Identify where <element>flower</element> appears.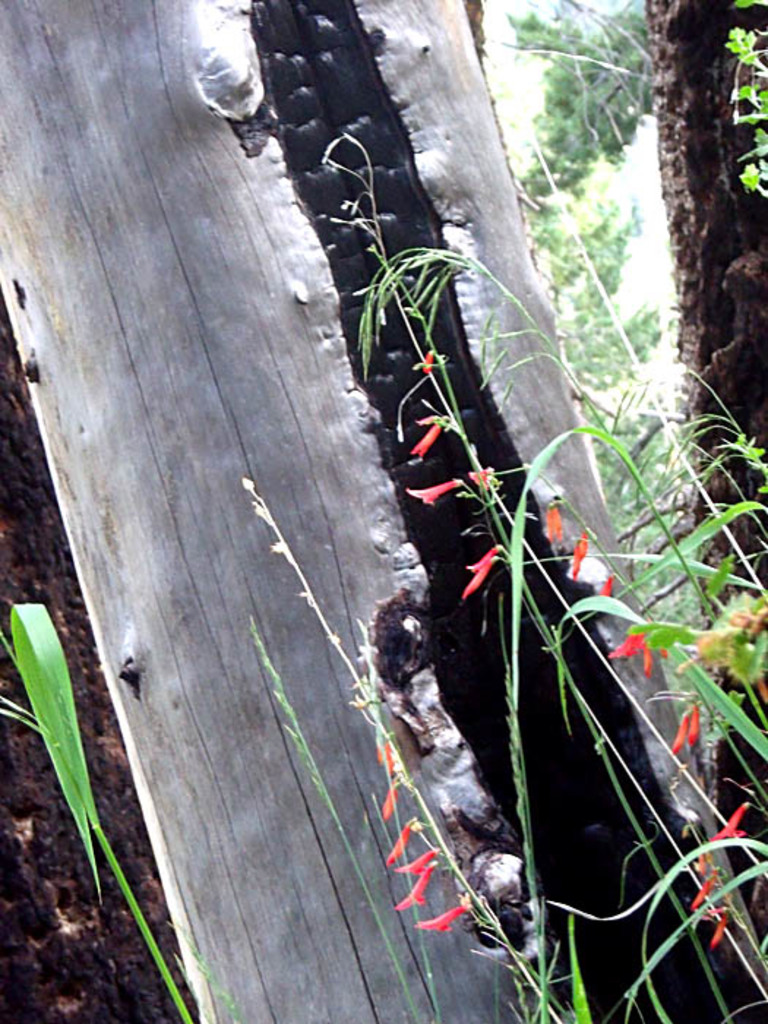
Appears at locate(606, 629, 660, 671).
